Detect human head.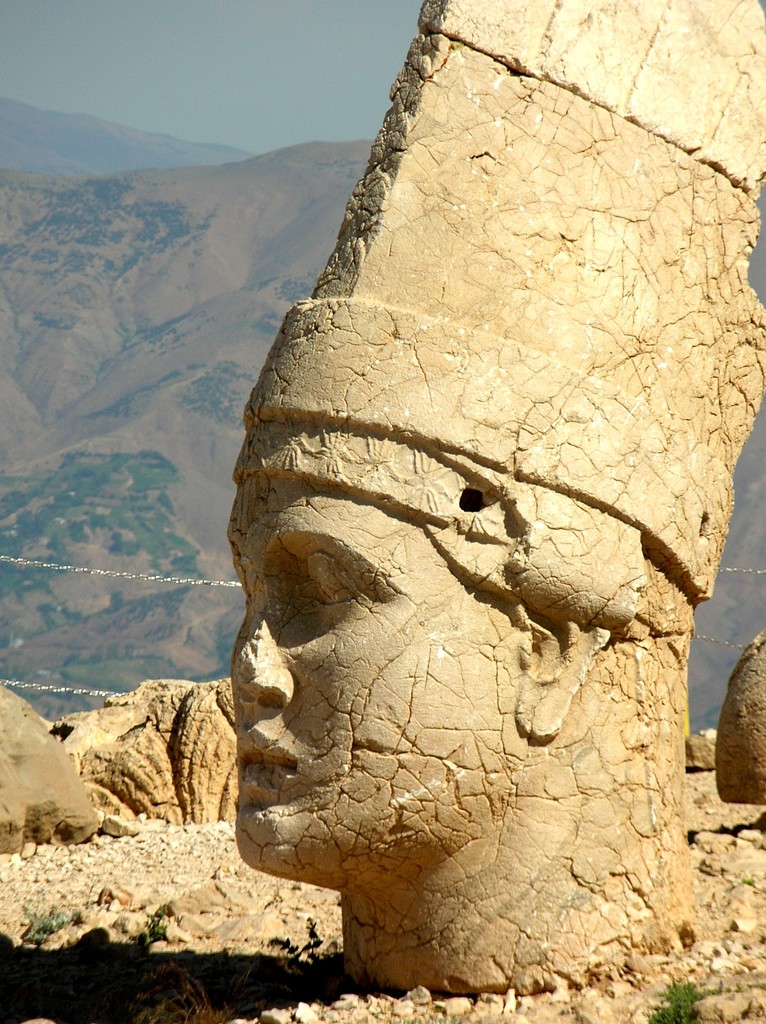
Detected at [221,417,698,875].
